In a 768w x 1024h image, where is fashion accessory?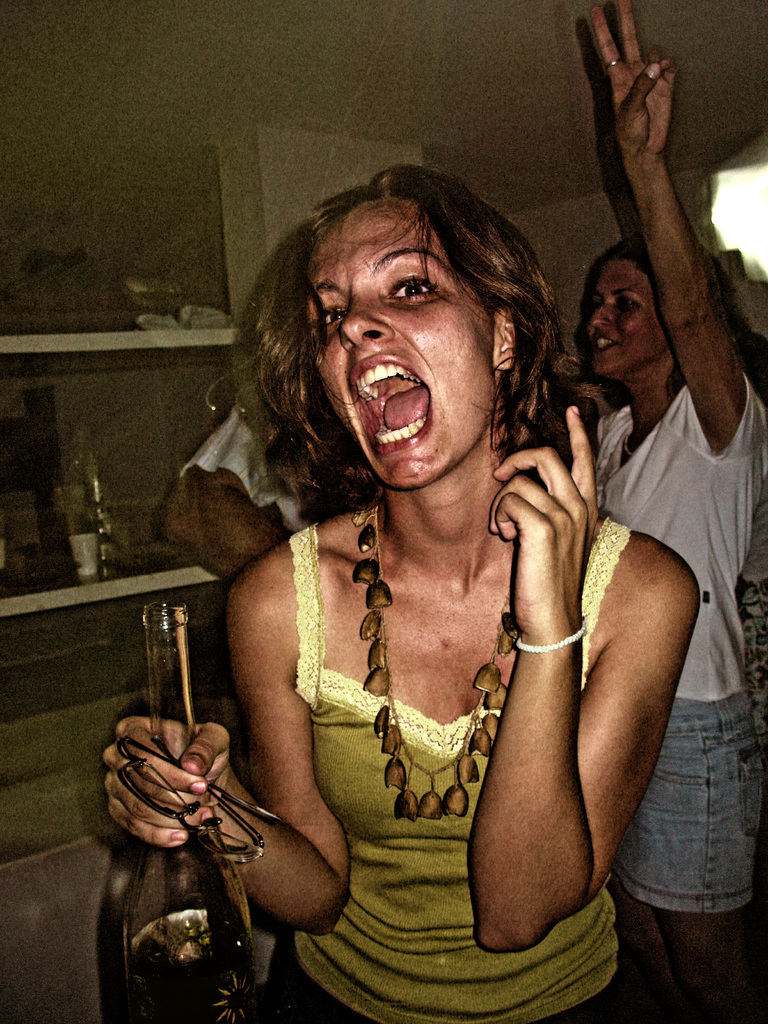
box(602, 52, 625, 70).
